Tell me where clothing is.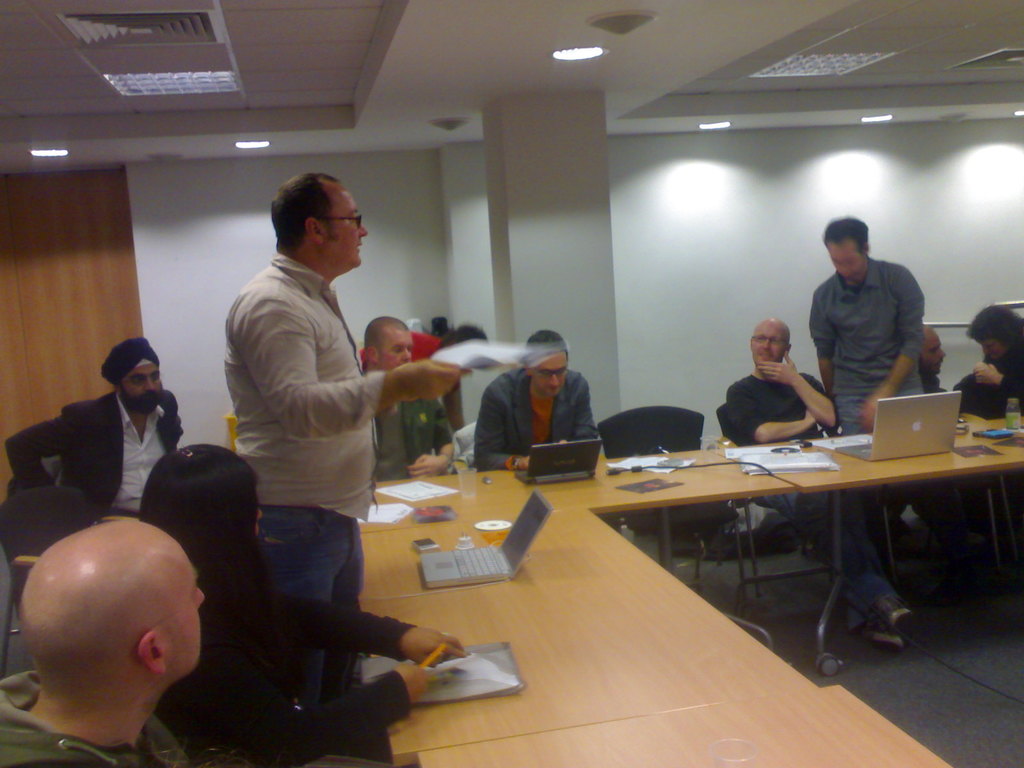
clothing is at rect(808, 249, 924, 536).
